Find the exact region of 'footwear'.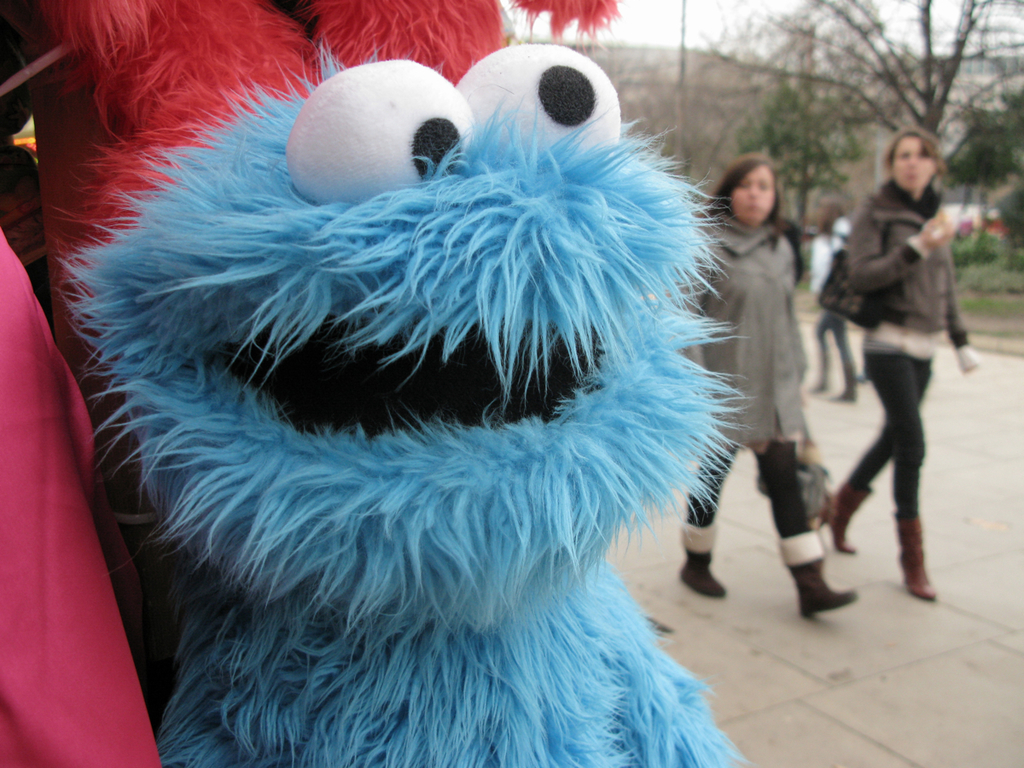
Exact region: <region>823, 481, 872, 552</region>.
